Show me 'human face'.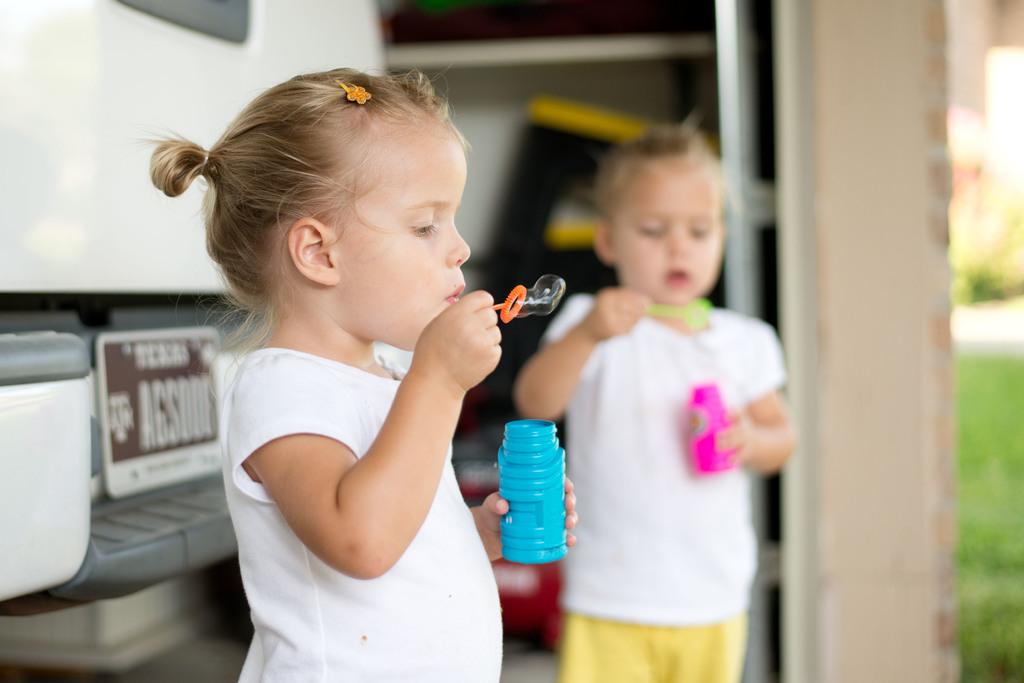
'human face' is here: [left=330, top=104, right=465, bottom=355].
